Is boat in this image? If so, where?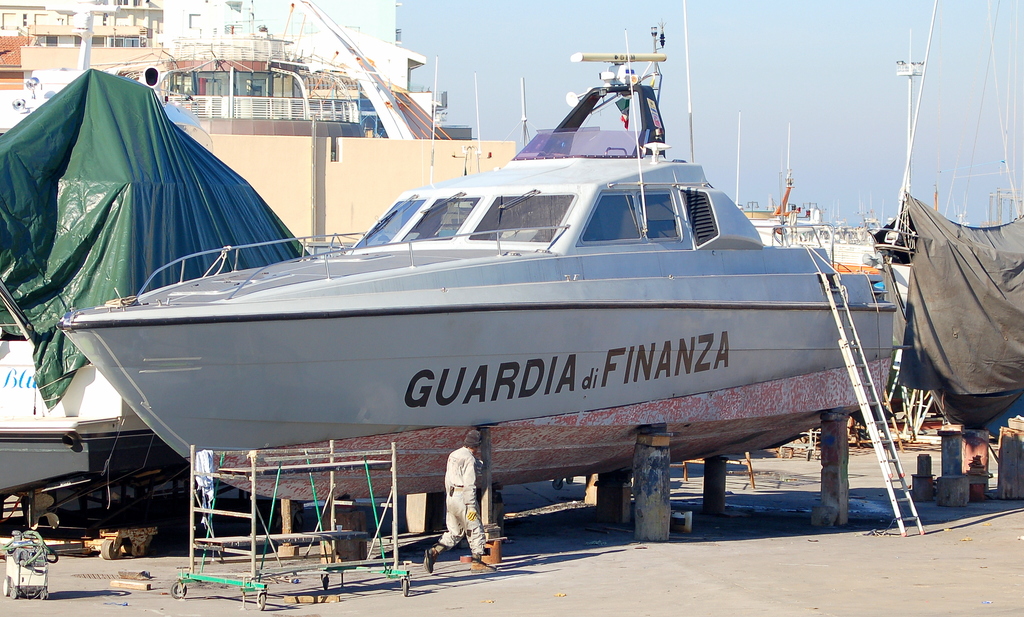
Yes, at {"x1": 49, "y1": 0, "x2": 909, "y2": 502}.
